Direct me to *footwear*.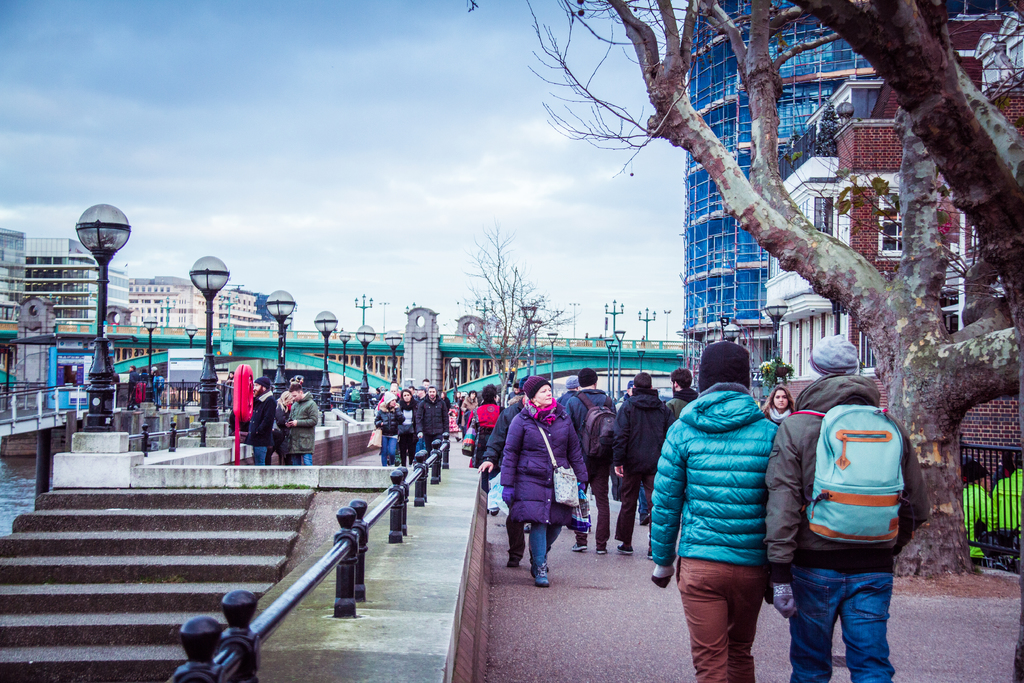
Direction: (left=596, top=548, right=606, bottom=554).
